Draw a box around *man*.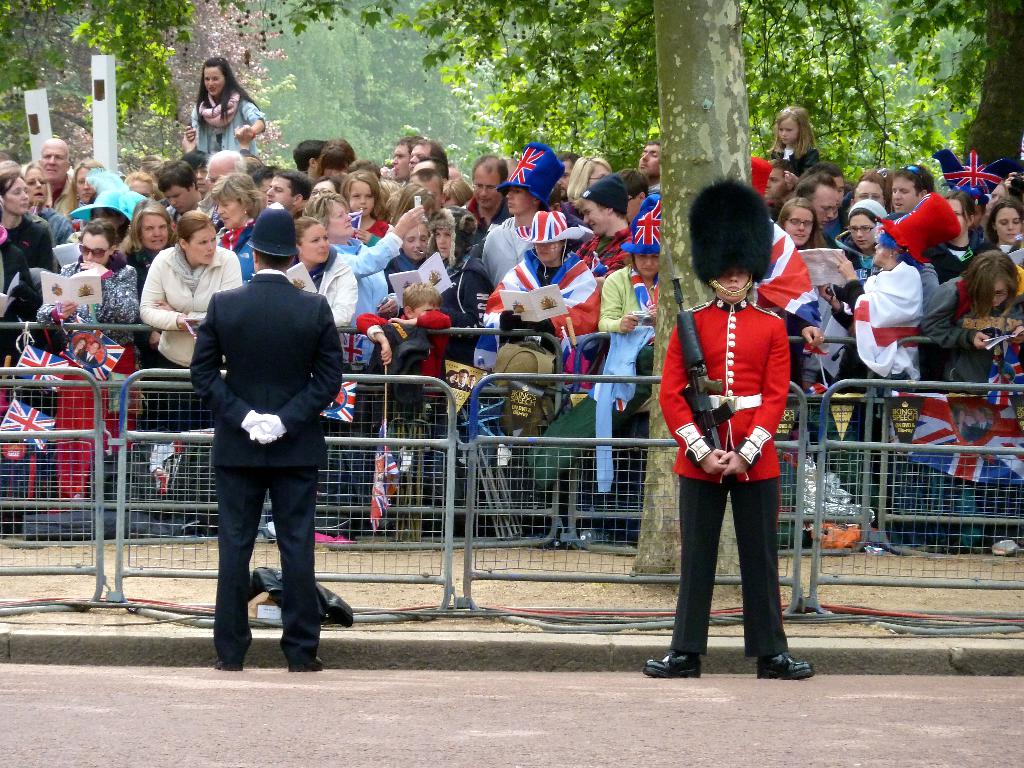
[left=30, top=131, right=81, bottom=217].
